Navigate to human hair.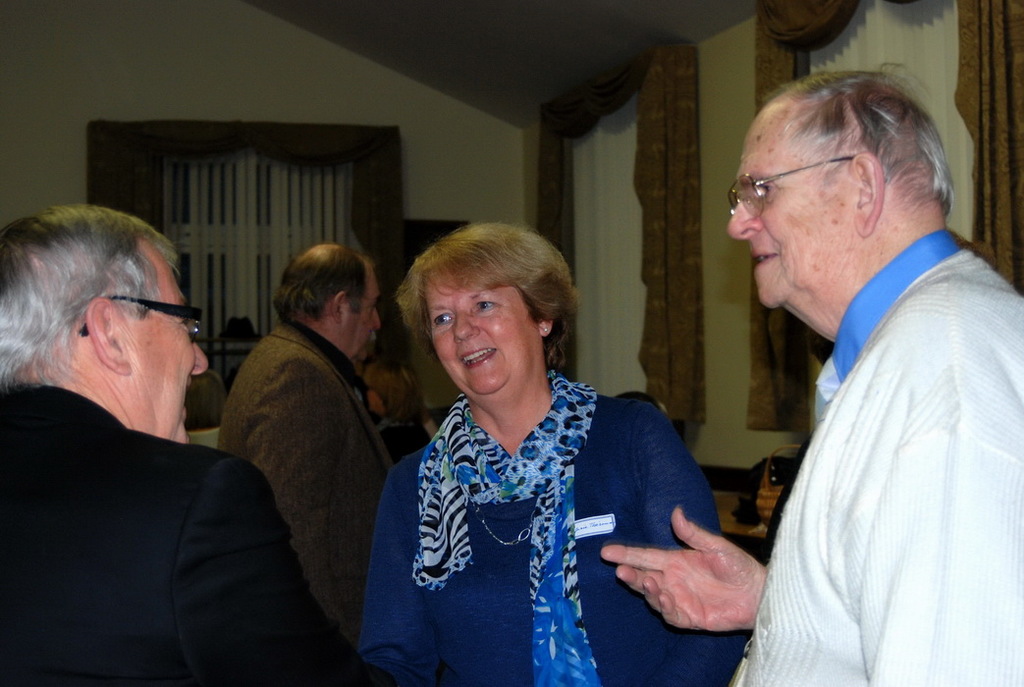
Navigation target: bbox=(611, 389, 669, 419).
